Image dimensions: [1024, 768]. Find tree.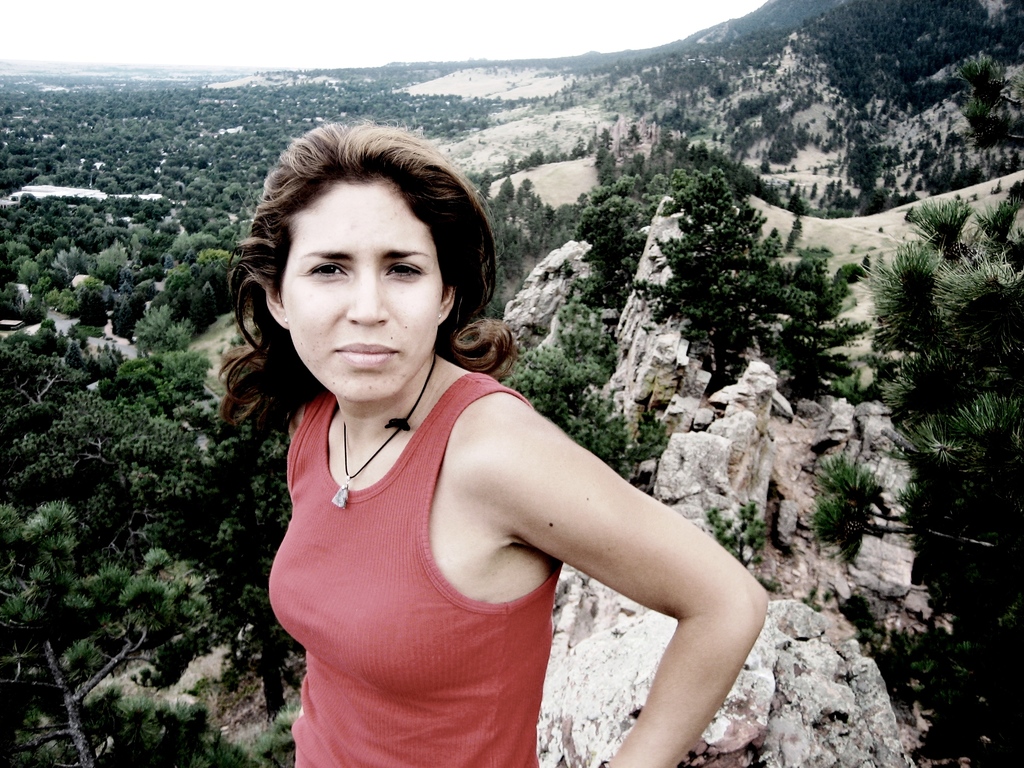
{"left": 963, "top": 54, "right": 995, "bottom": 90}.
